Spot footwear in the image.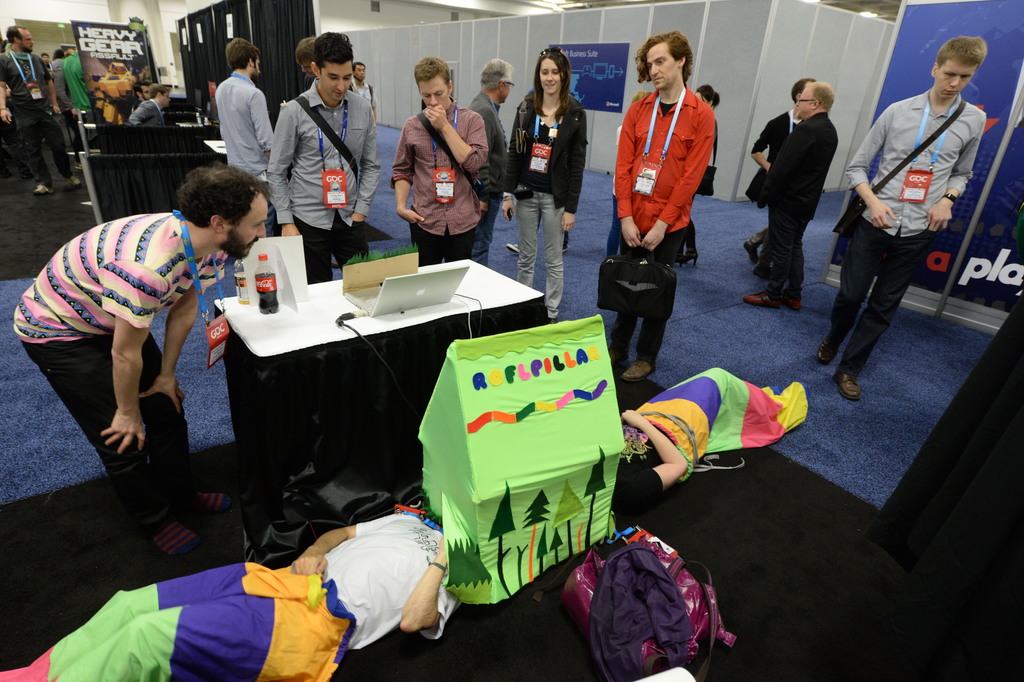
footwear found at BBox(817, 340, 838, 367).
